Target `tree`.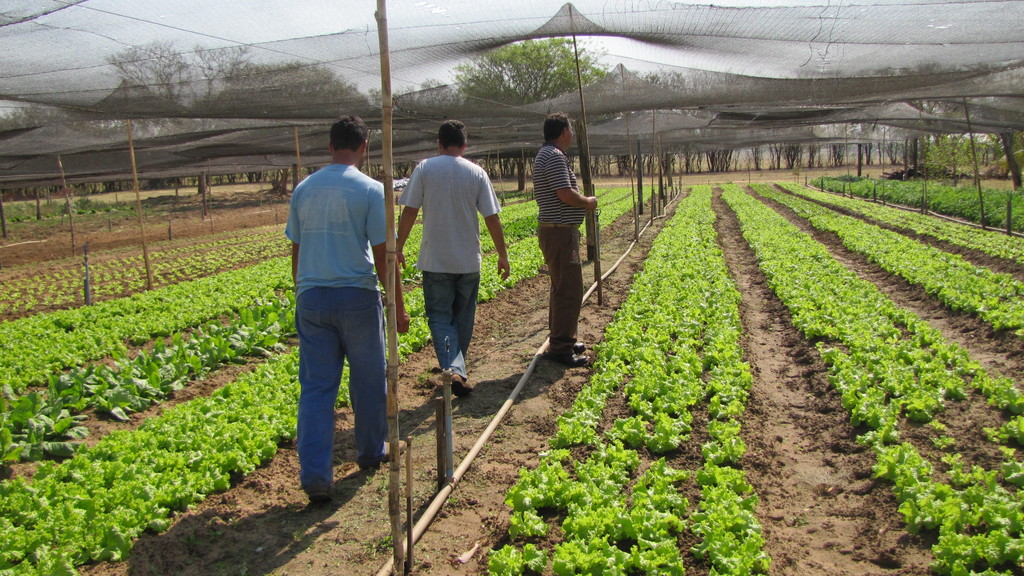
Target region: (93,31,193,117).
